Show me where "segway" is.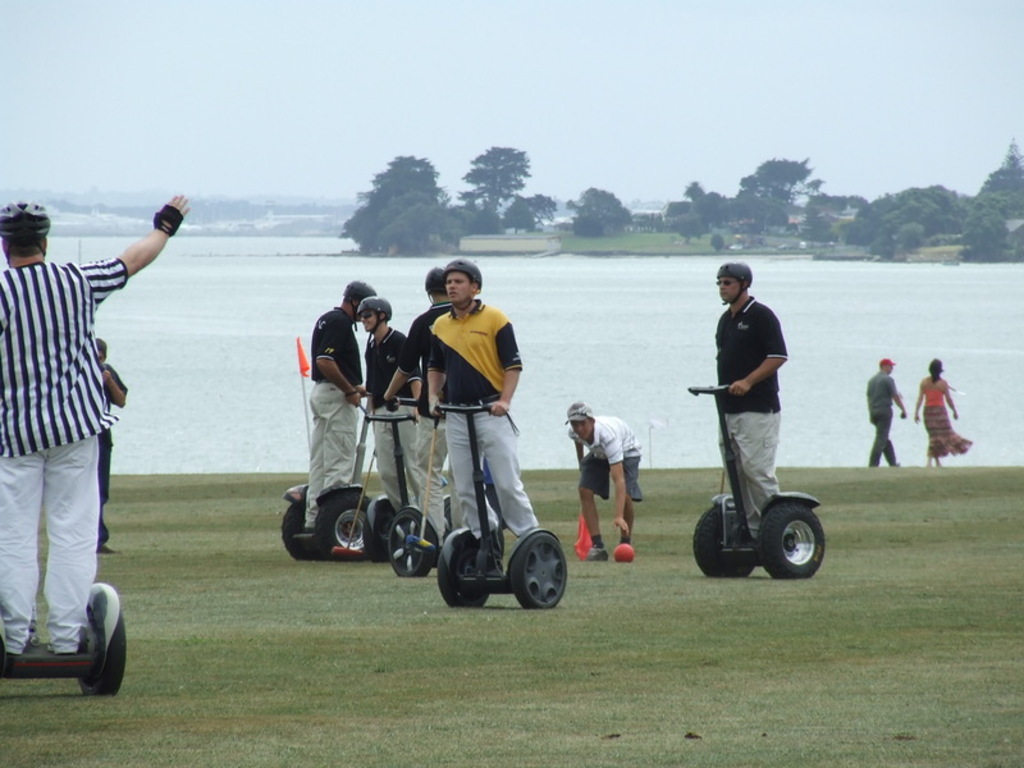
"segway" is at <bbox>687, 385, 824, 576</bbox>.
